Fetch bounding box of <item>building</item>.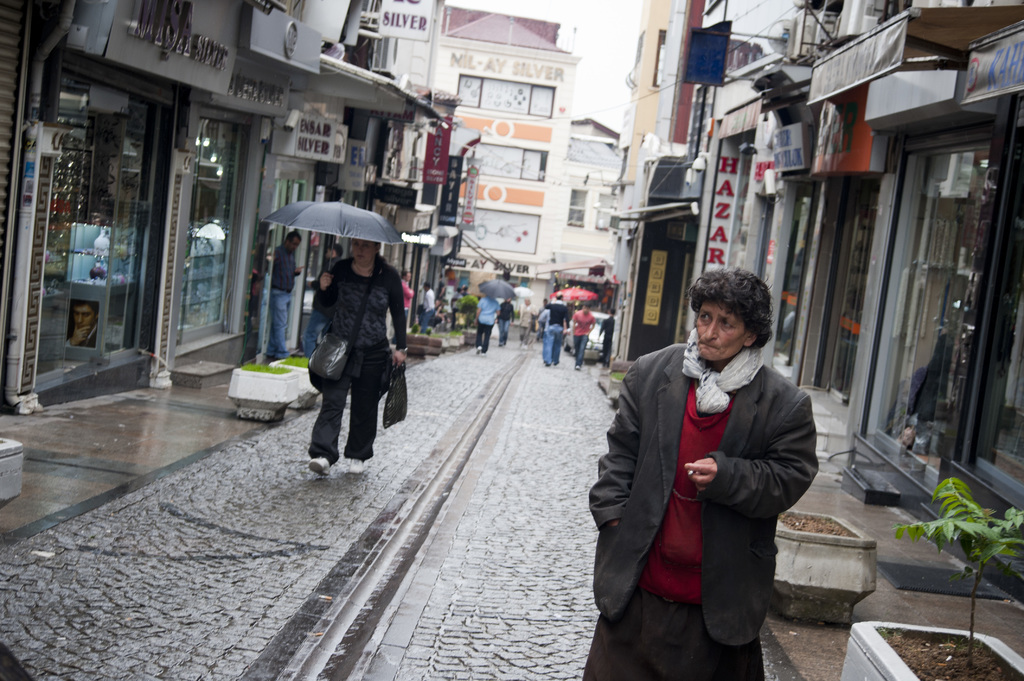
Bbox: 615:0:1023:616.
